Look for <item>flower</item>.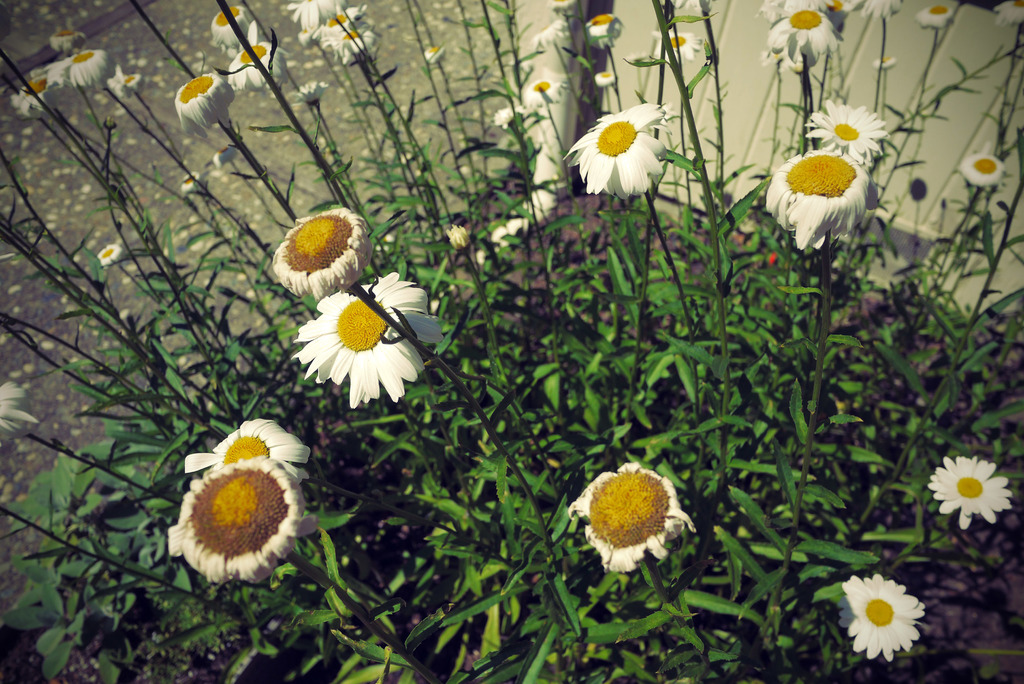
Found: bbox(762, 7, 839, 56).
